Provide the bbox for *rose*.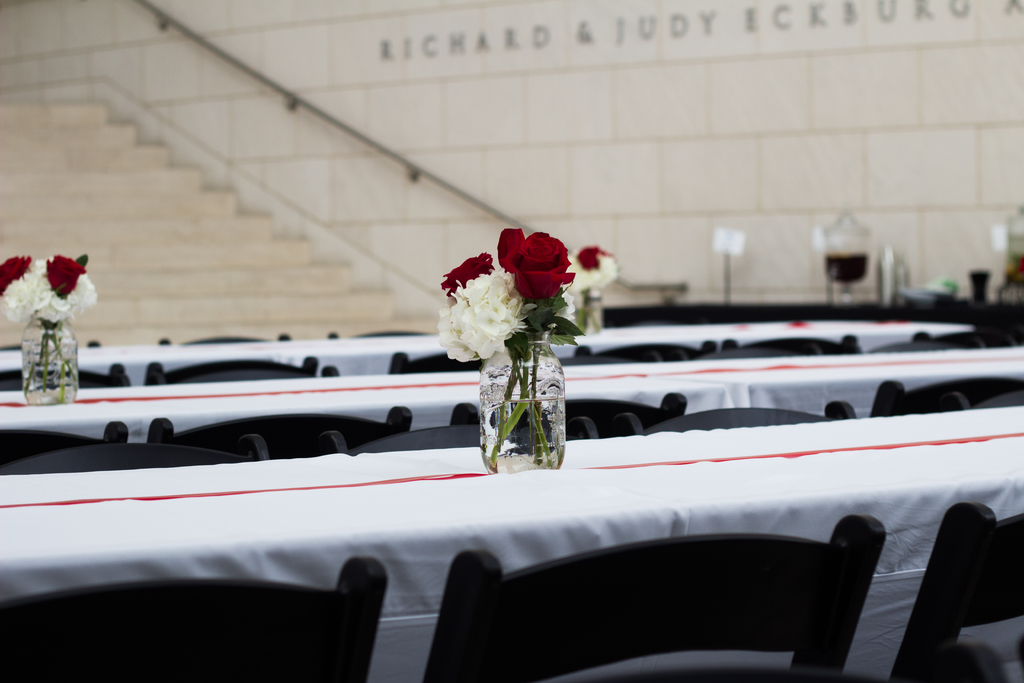
x1=499, y1=231, x2=575, y2=302.
